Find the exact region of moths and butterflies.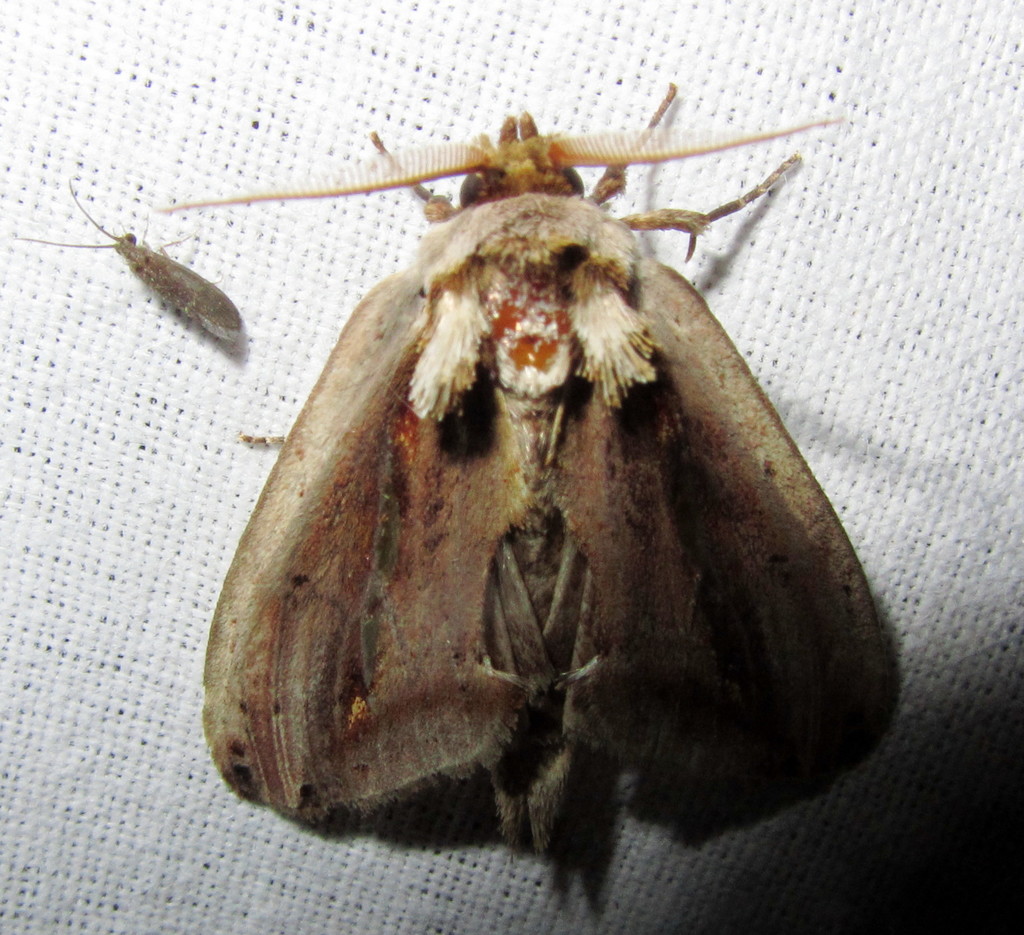
Exact region: (8, 175, 245, 348).
